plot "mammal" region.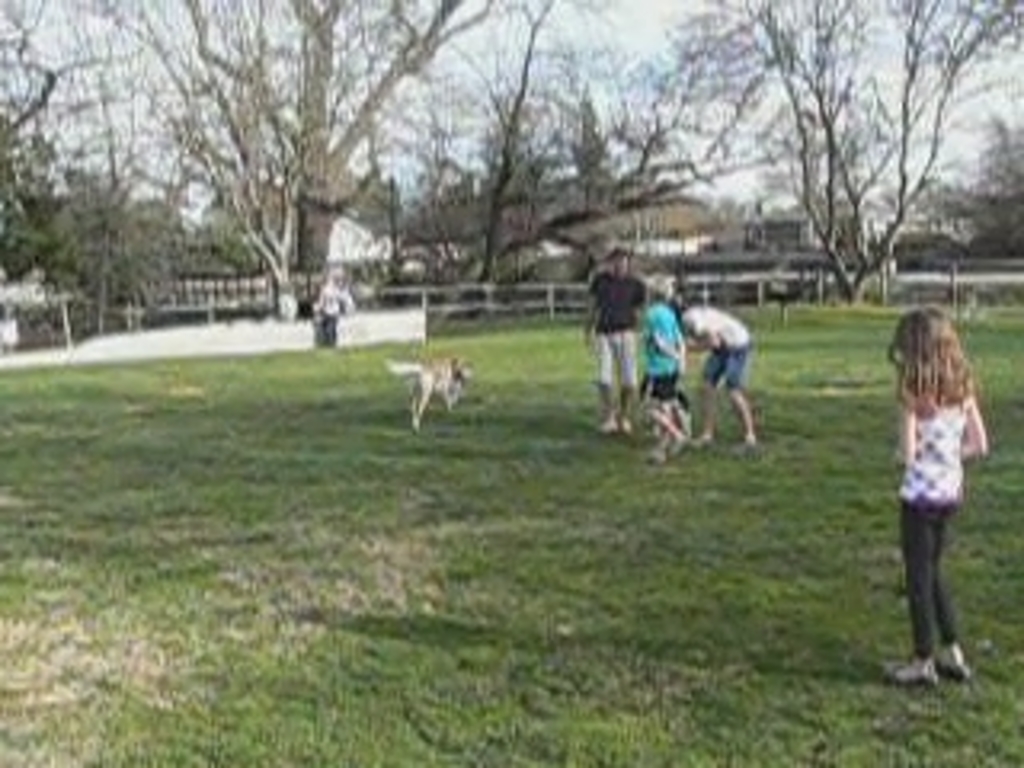
Plotted at Rect(582, 246, 643, 432).
